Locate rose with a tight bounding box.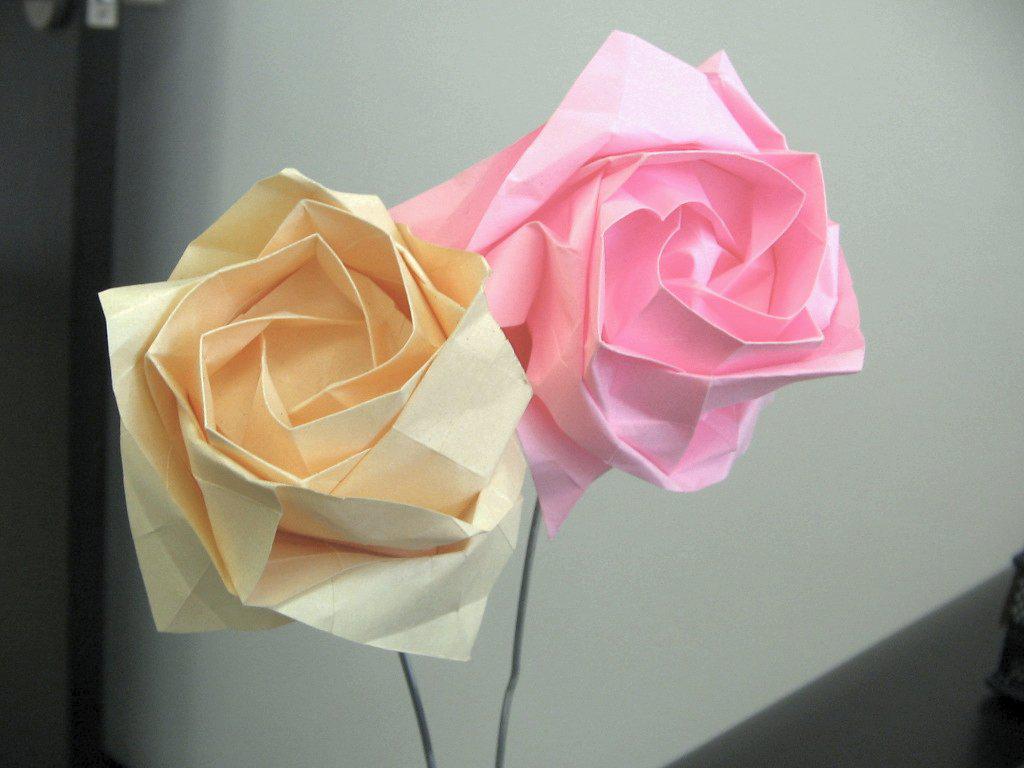
box(94, 162, 532, 669).
